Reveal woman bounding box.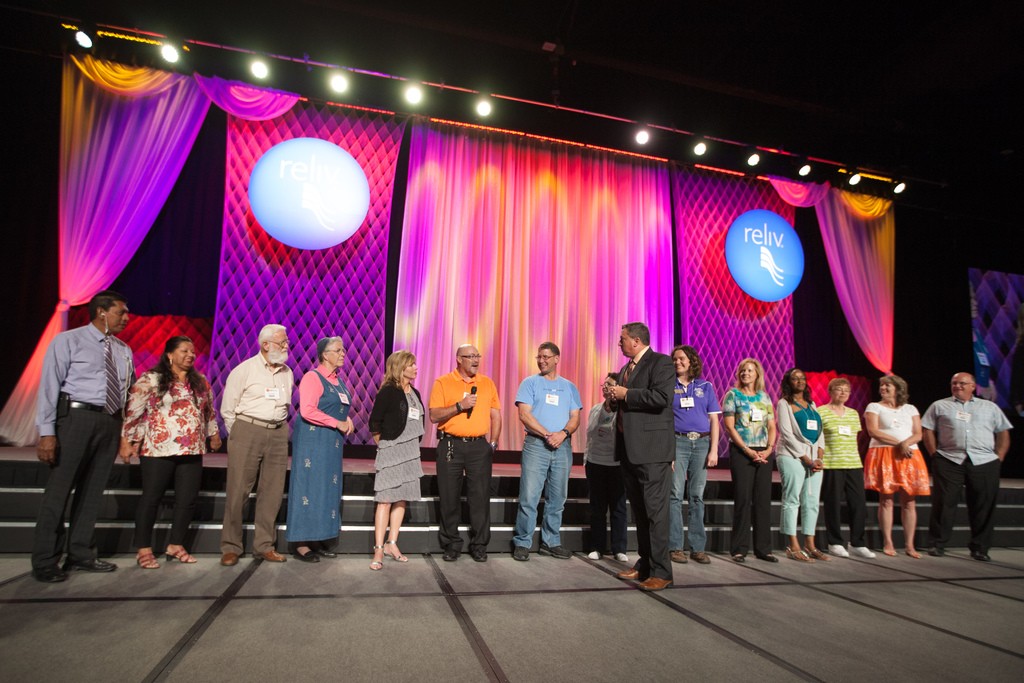
Revealed: bbox(118, 328, 203, 552).
